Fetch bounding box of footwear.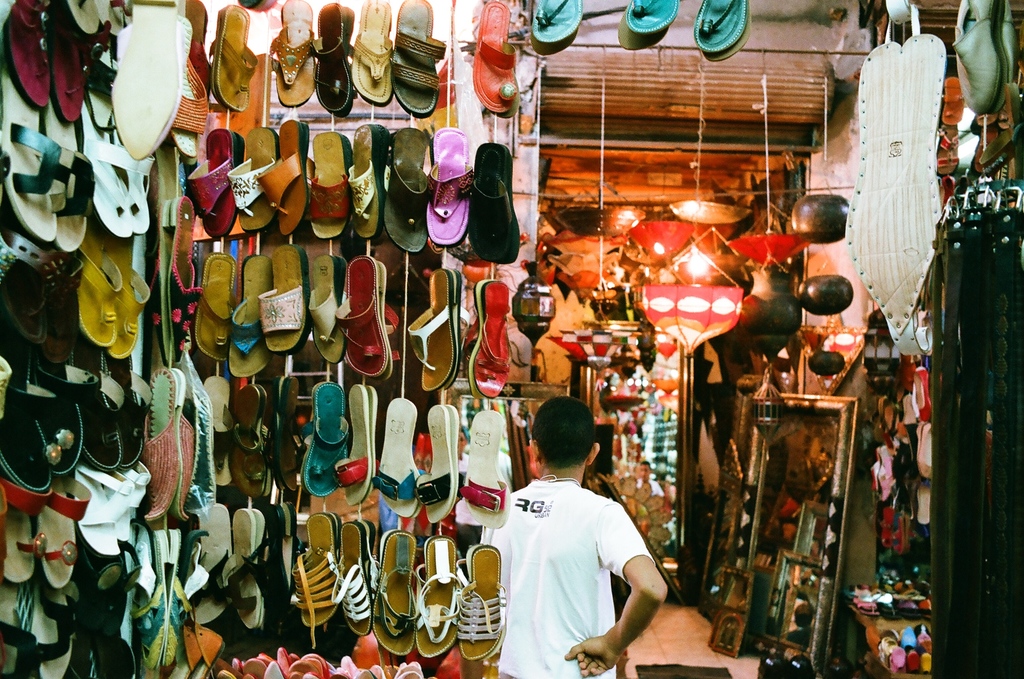
Bbox: x1=527 y1=0 x2=582 y2=45.
